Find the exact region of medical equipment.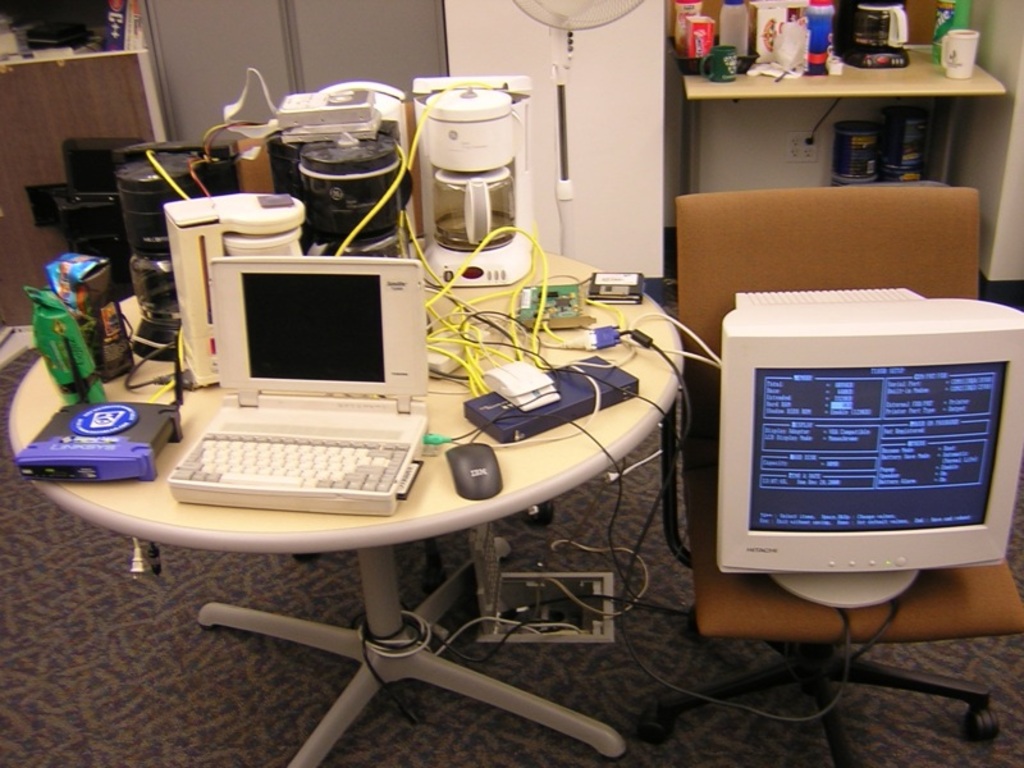
Exact region: bbox=(5, 251, 676, 762).
